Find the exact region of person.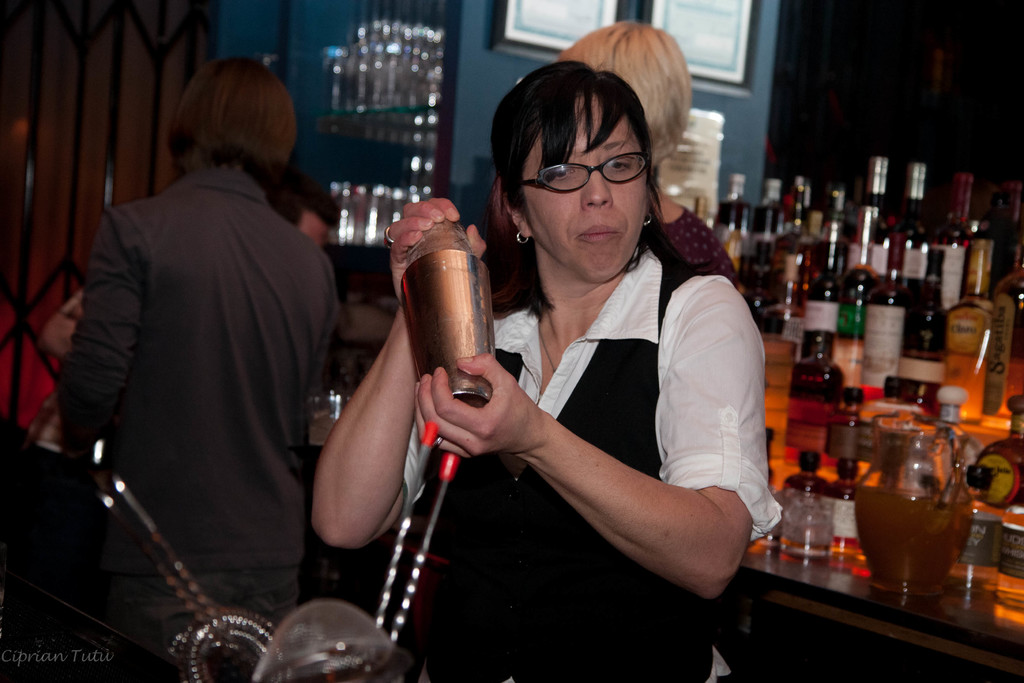
Exact region: select_region(551, 15, 746, 293).
